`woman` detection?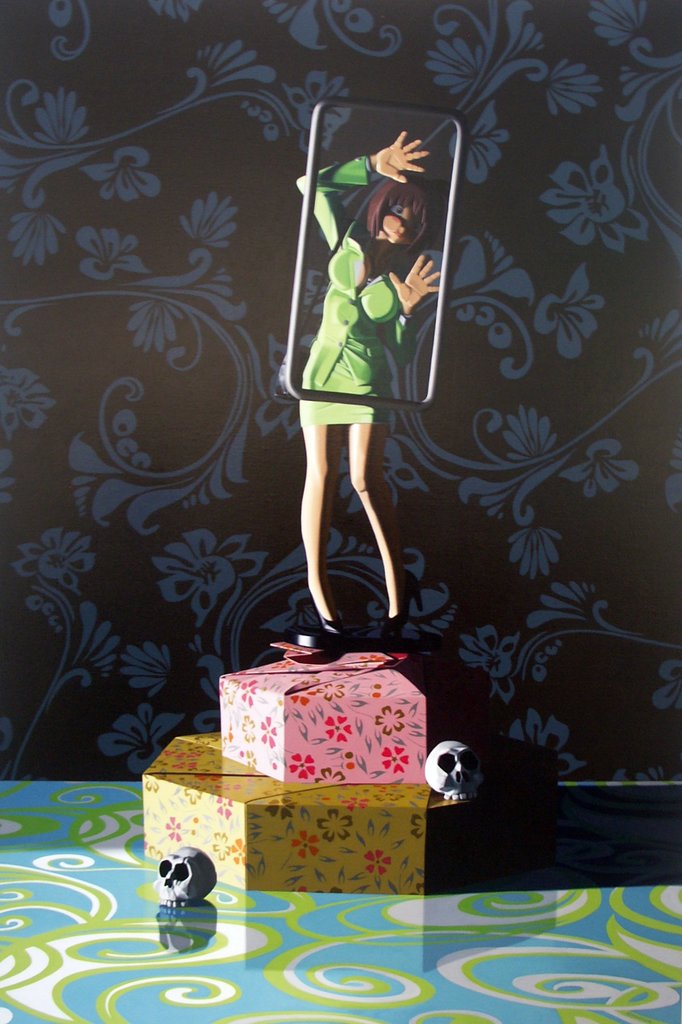
277, 143, 432, 648
